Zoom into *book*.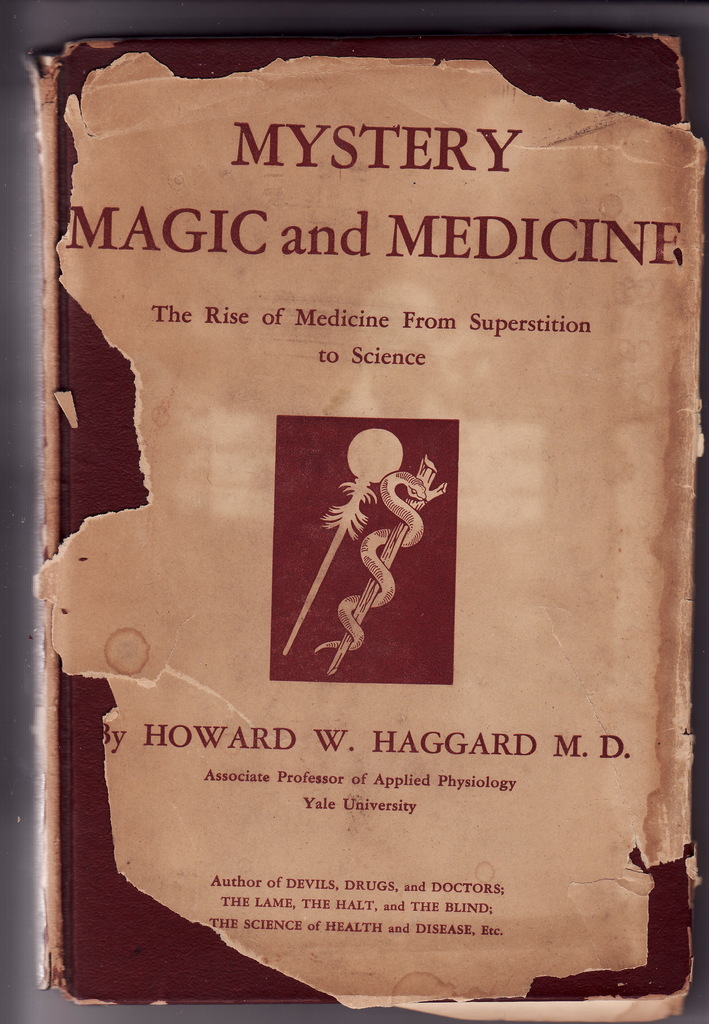
Zoom target: 25/35/707/1023.
